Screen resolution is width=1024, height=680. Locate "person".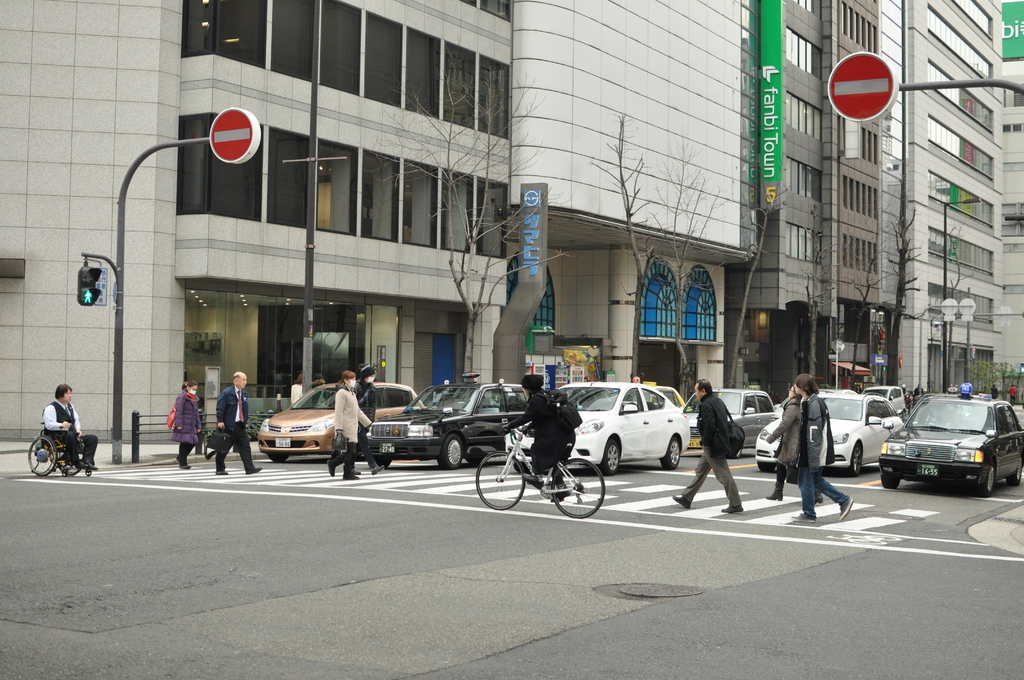
[x1=502, y1=371, x2=573, y2=498].
